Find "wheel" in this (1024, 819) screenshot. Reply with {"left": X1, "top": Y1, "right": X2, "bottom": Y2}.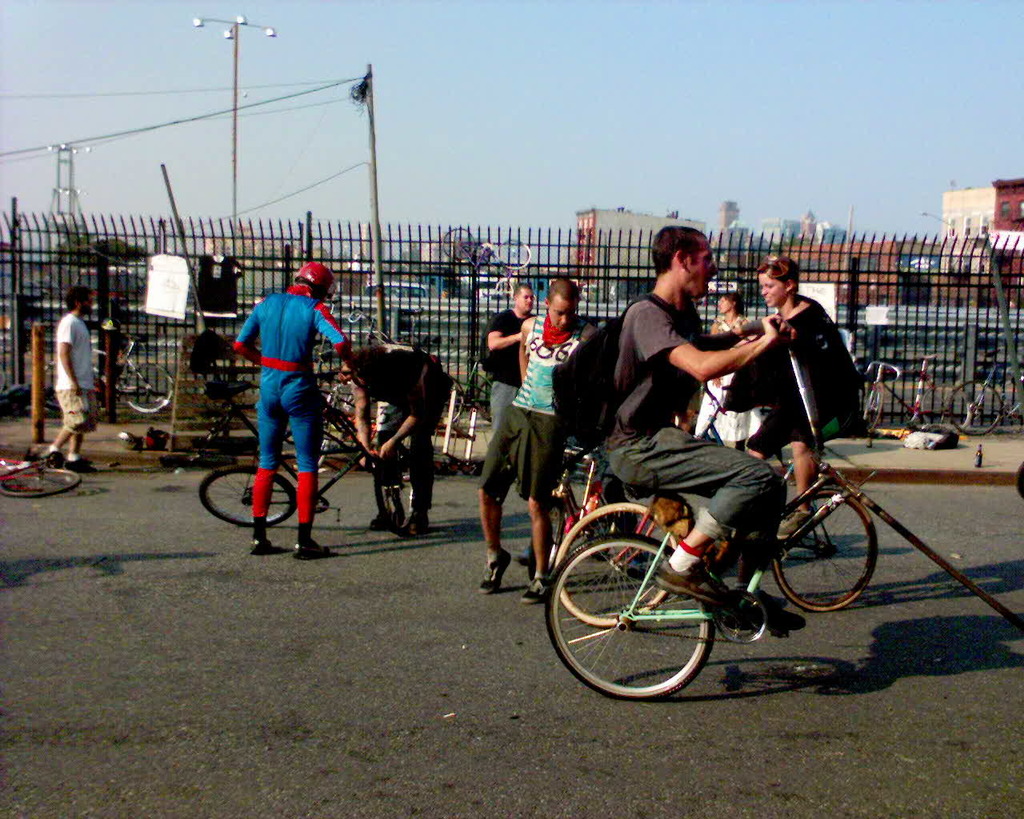
{"left": 202, "top": 465, "right": 298, "bottom": 527}.
